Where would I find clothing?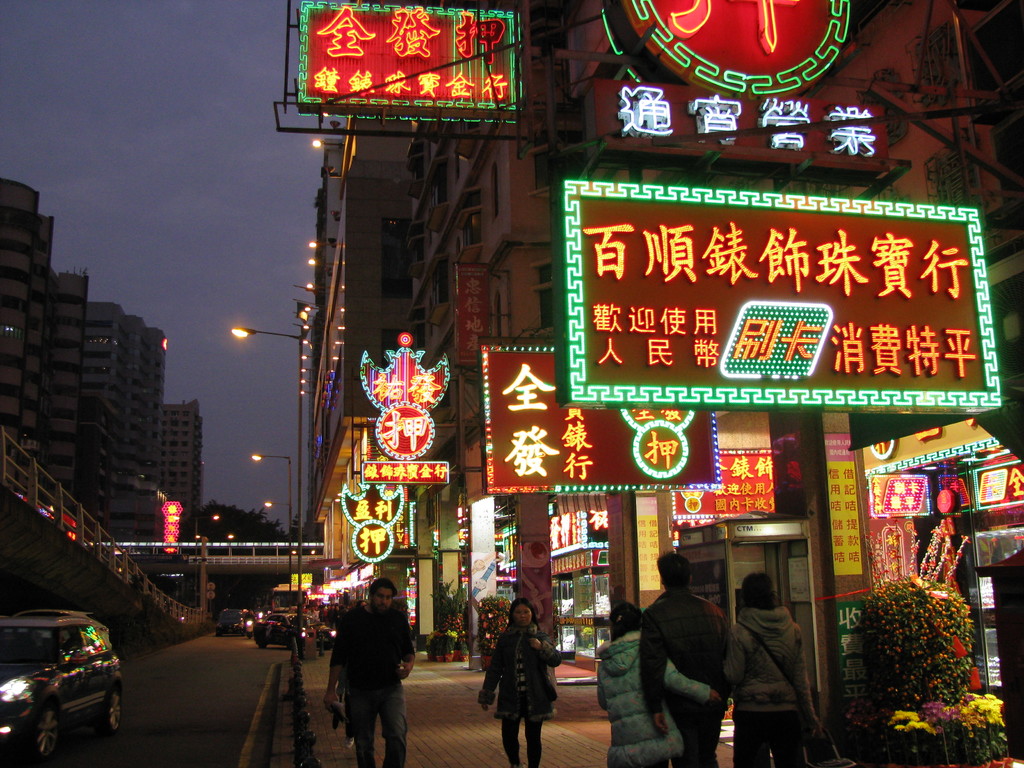
At {"left": 470, "top": 628, "right": 569, "bottom": 762}.
